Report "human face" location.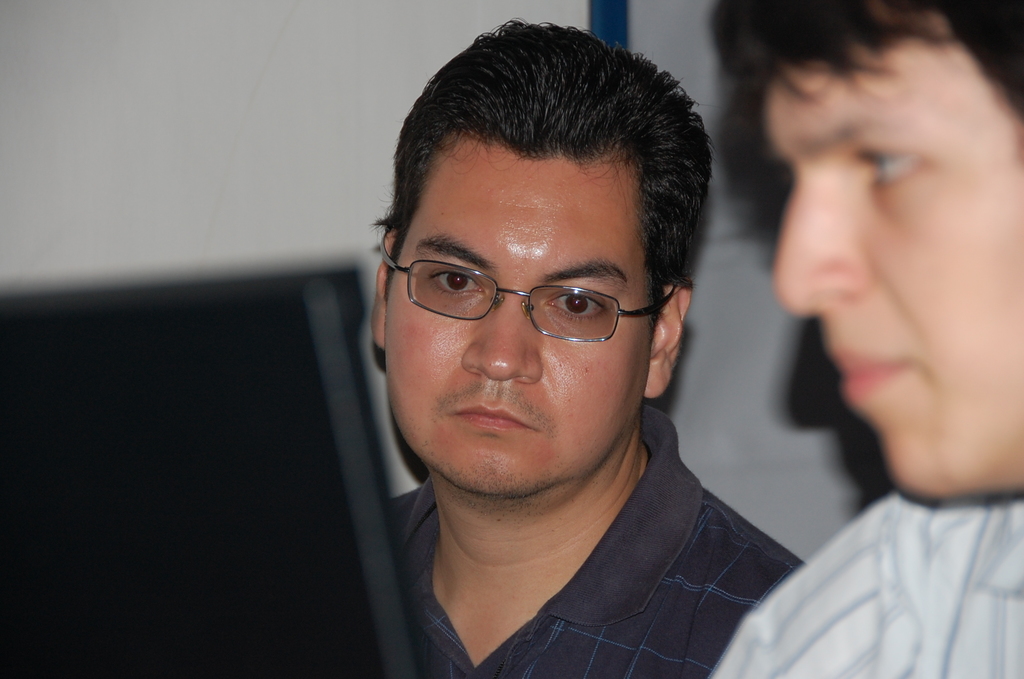
Report: 388 135 646 491.
